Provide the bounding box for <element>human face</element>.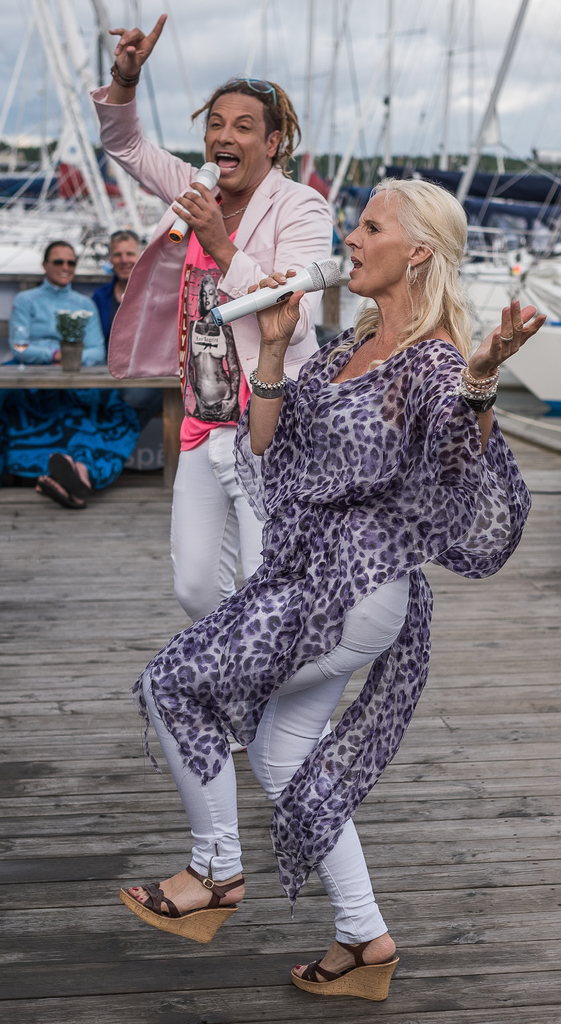
left=205, top=90, right=272, bottom=190.
